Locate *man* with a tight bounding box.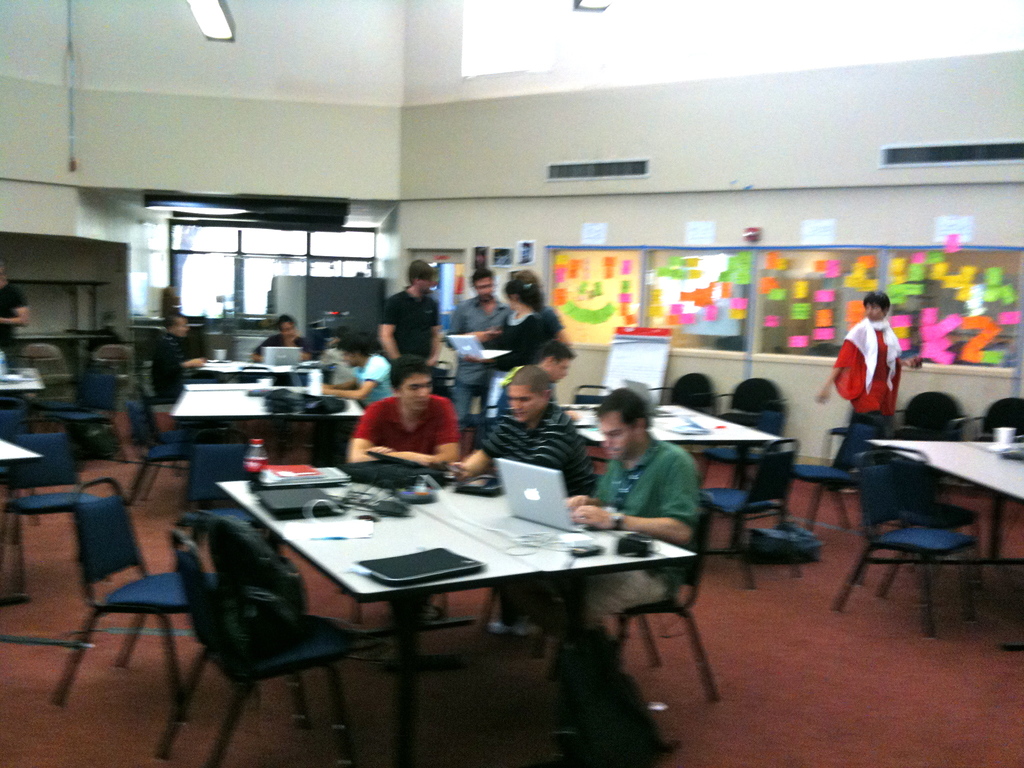
(x1=318, y1=340, x2=391, y2=407).
